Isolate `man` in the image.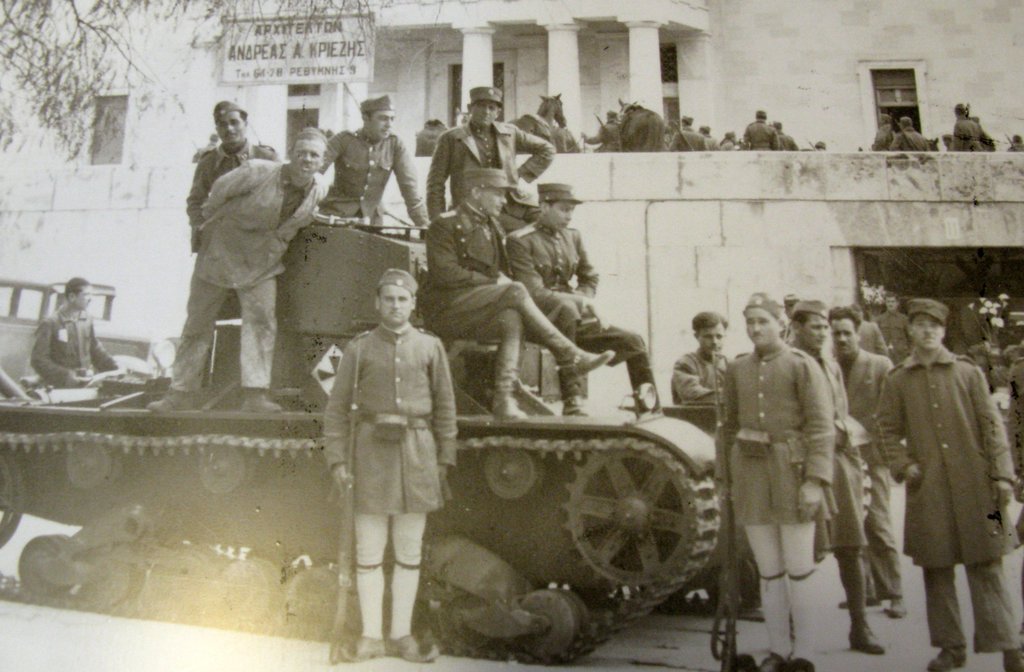
Isolated region: bbox=[316, 265, 457, 653].
